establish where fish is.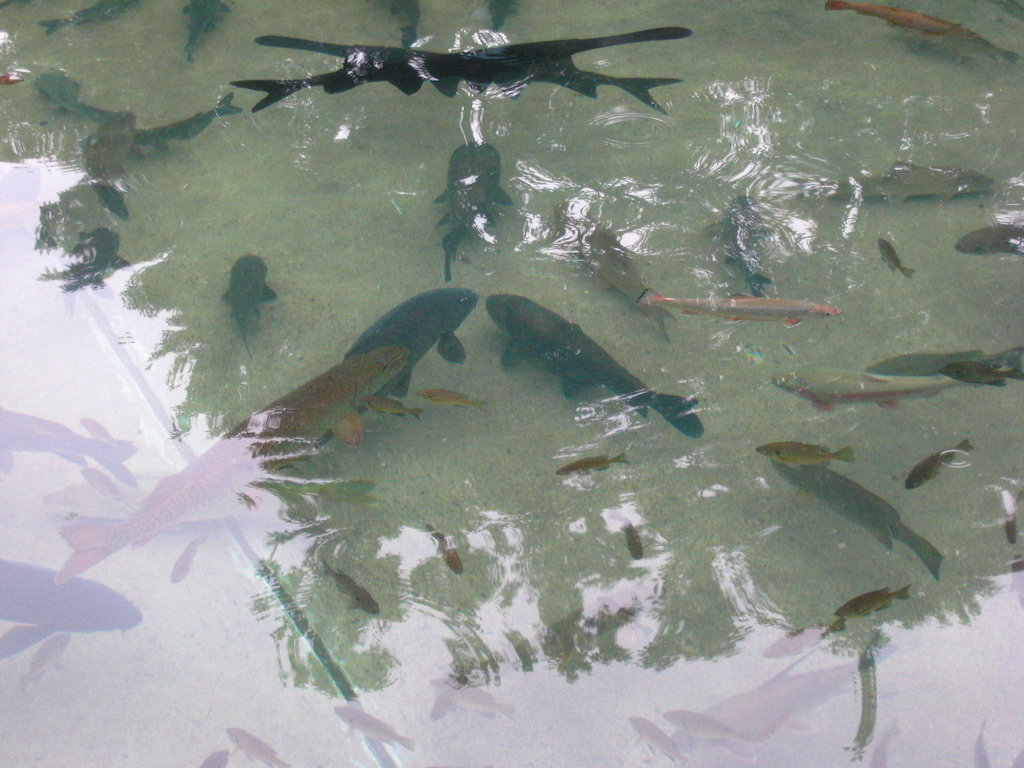
Established at Rect(763, 618, 847, 655).
